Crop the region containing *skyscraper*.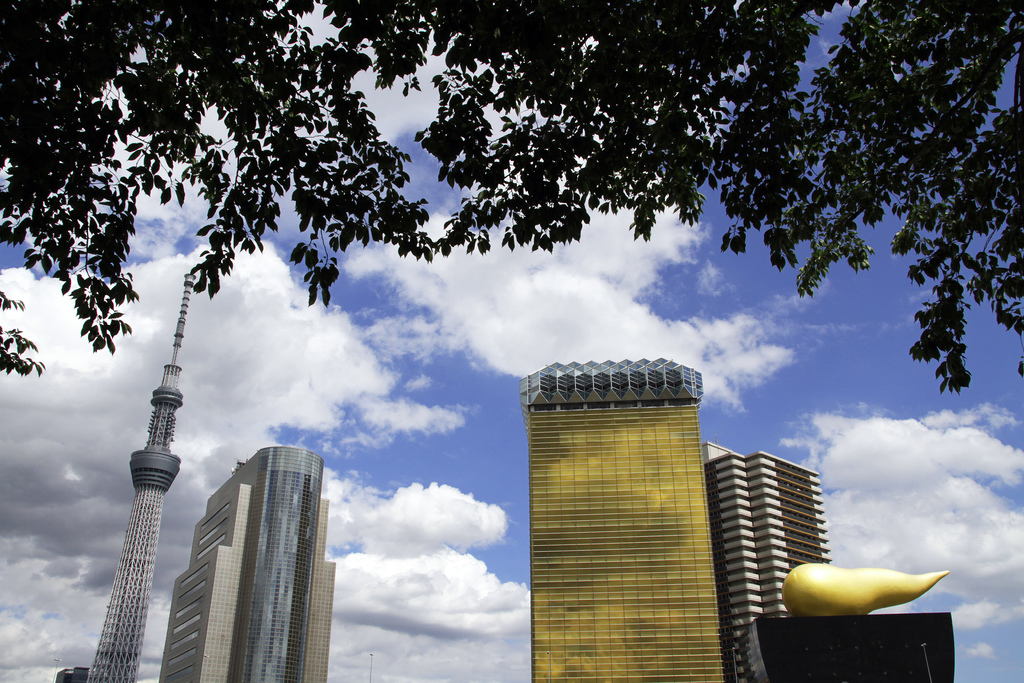
Crop region: {"x1": 126, "y1": 409, "x2": 346, "y2": 682}.
